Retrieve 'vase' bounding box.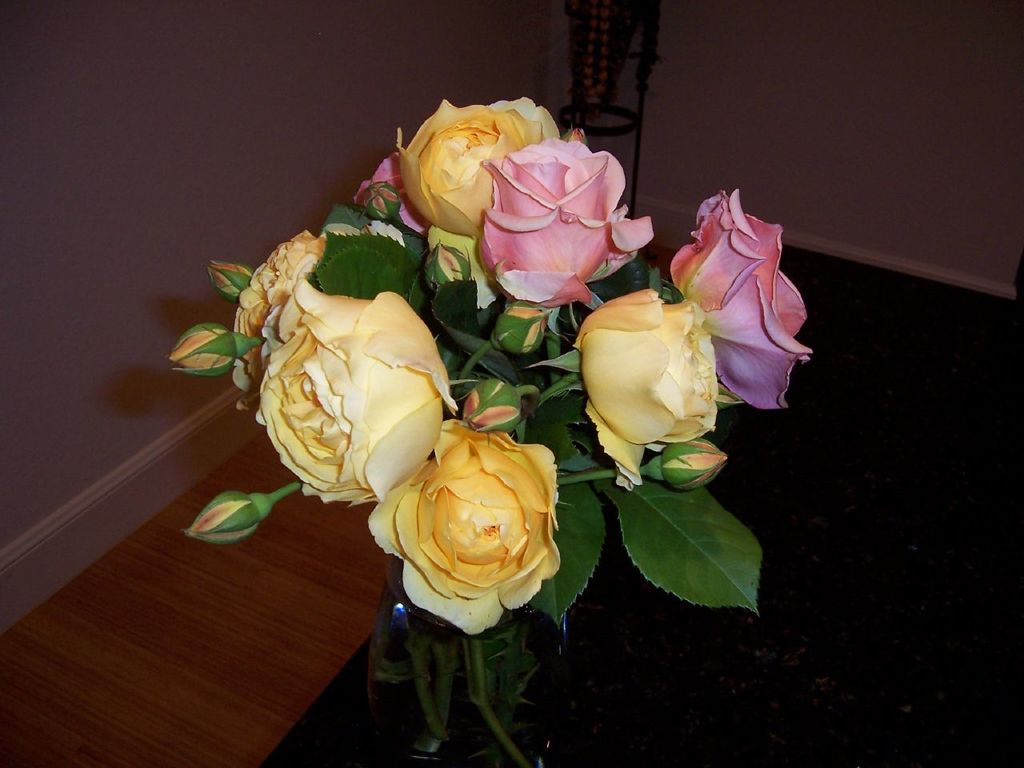
Bounding box: region(364, 554, 570, 764).
